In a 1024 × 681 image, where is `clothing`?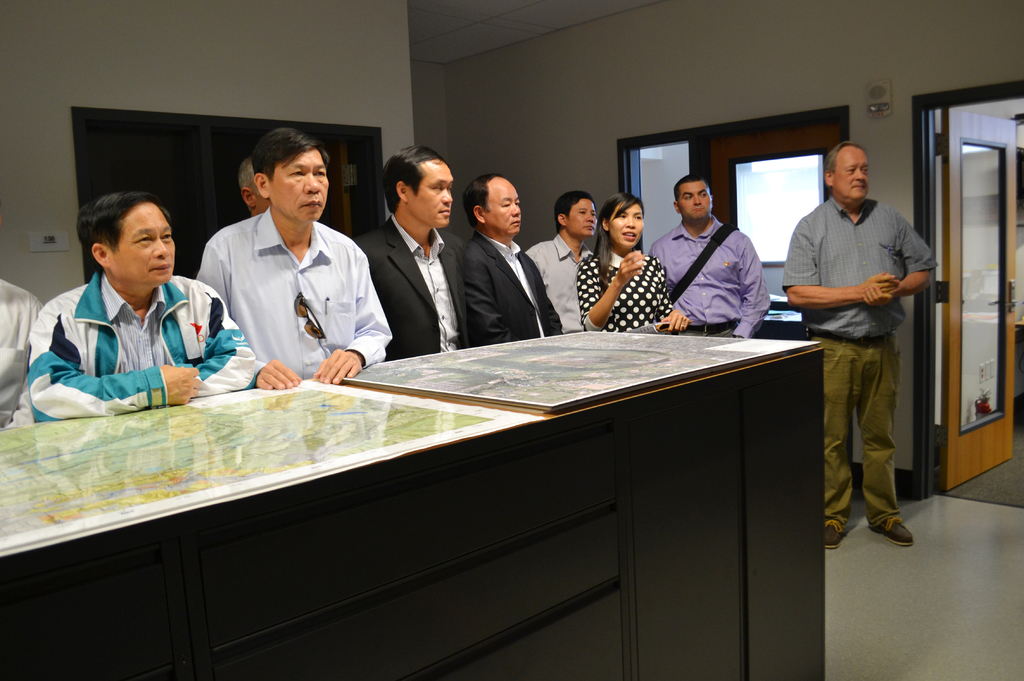
detection(577, 250, 676, 327).
